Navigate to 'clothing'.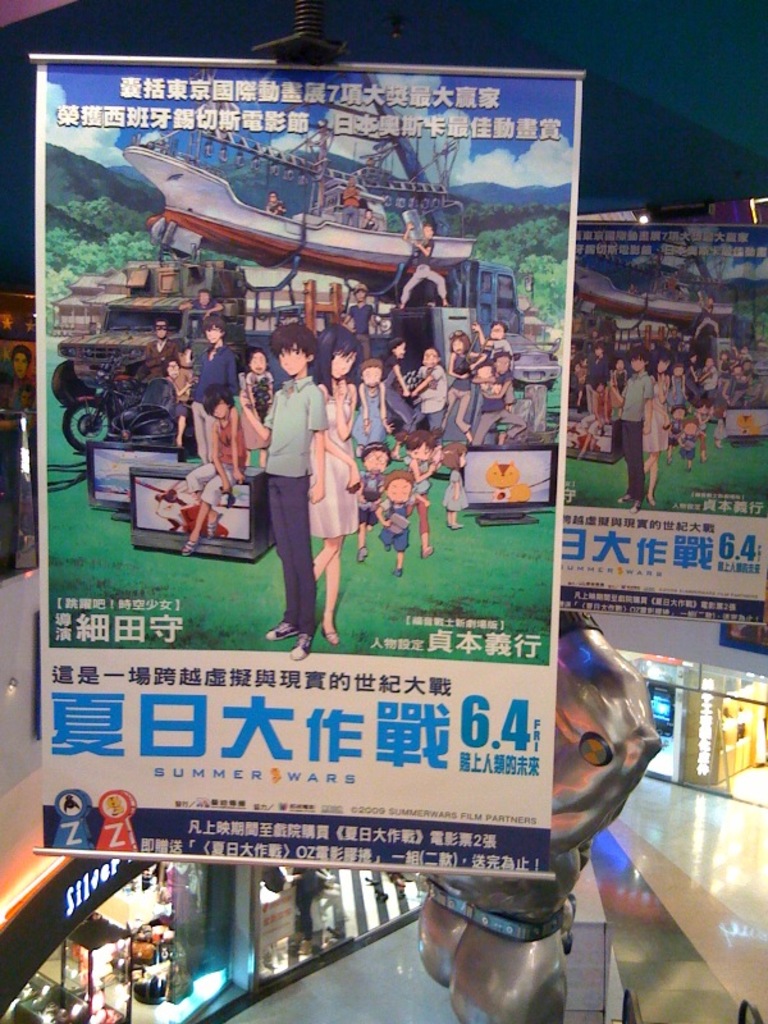
Navigation target: BBox(641, 388, 673, 457).
